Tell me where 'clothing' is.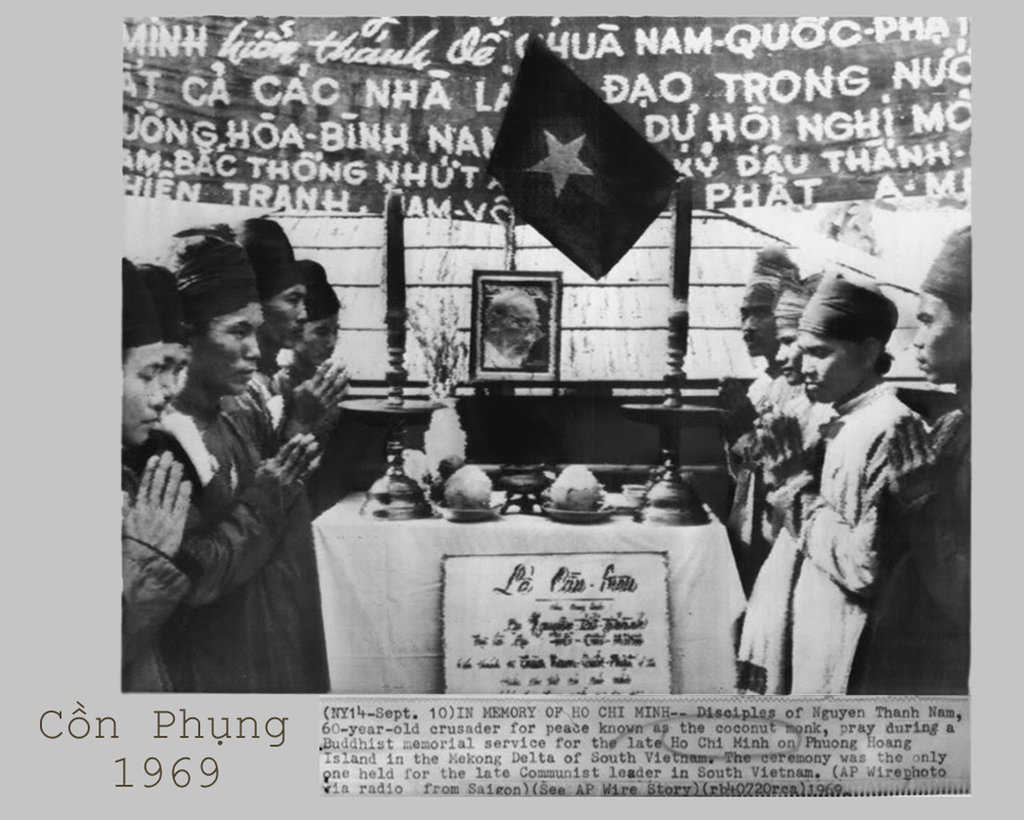
'clothing' is at (770, 418, 971, 704).
